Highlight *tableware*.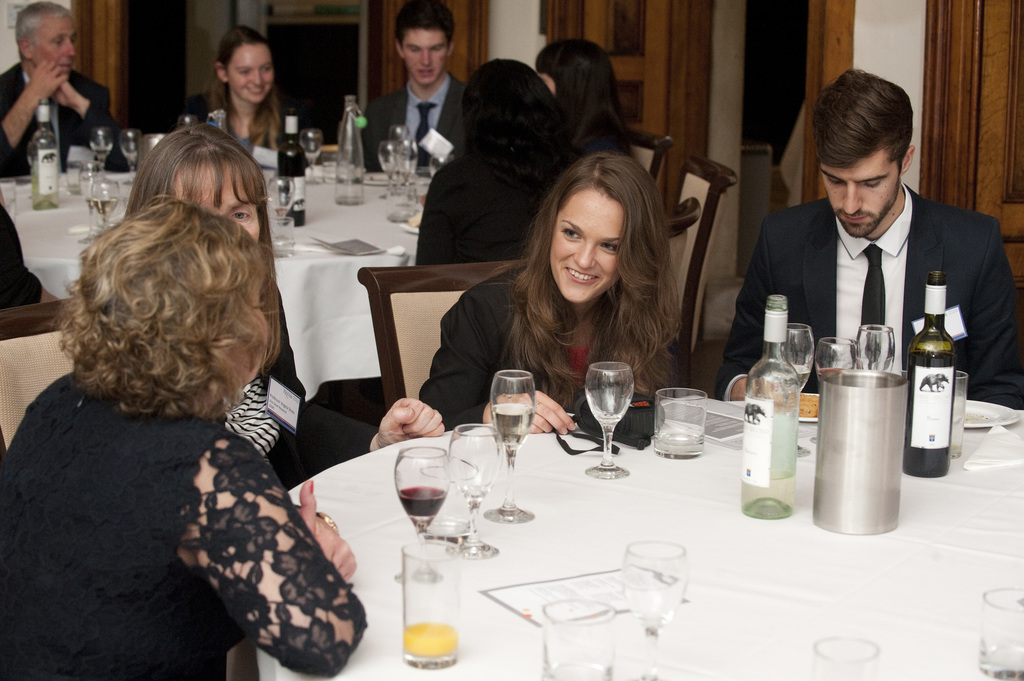
Highlighted region: <bbox>0, 179, 17, 226</bbox>.
